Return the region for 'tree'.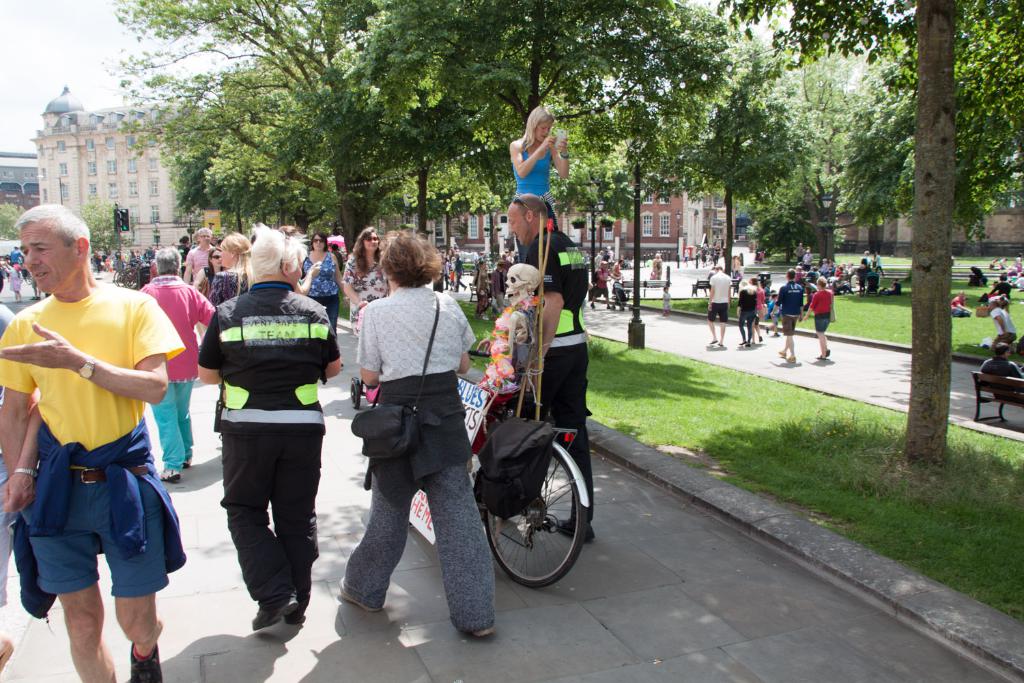
box=[89, 0, 733, 267].
